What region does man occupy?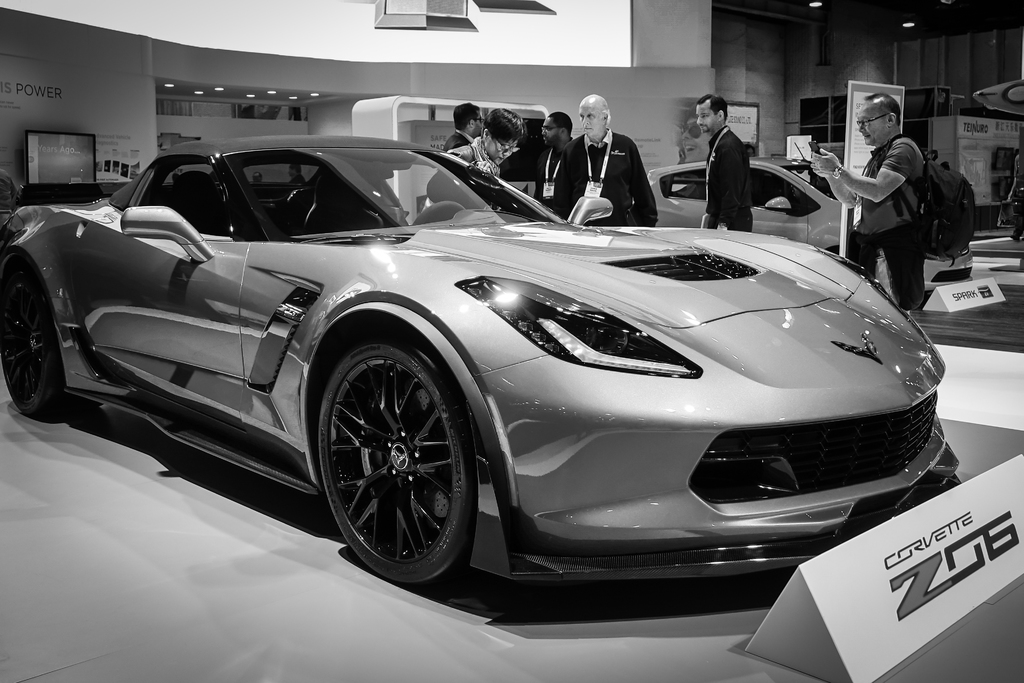
545 89 660 226.
